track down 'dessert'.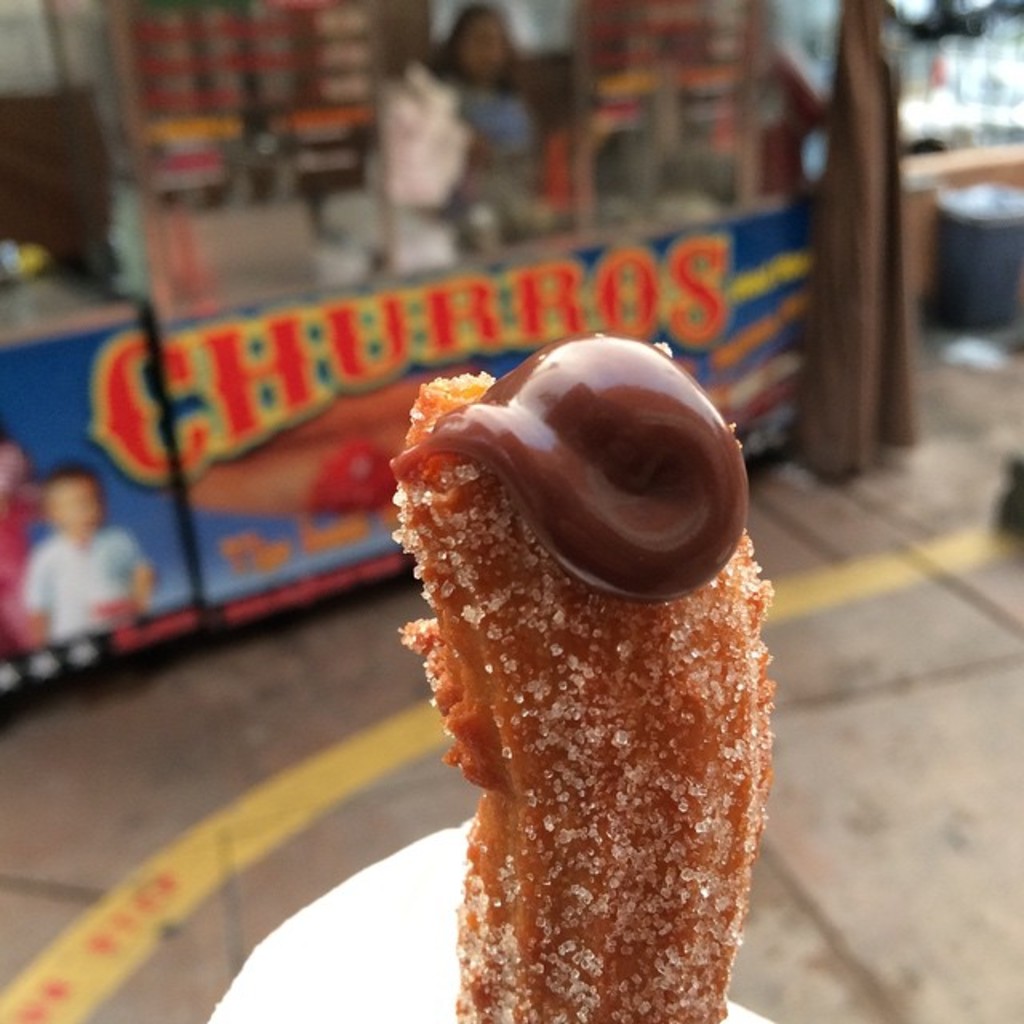
Tracked to 378, 349, 786, 1000.
